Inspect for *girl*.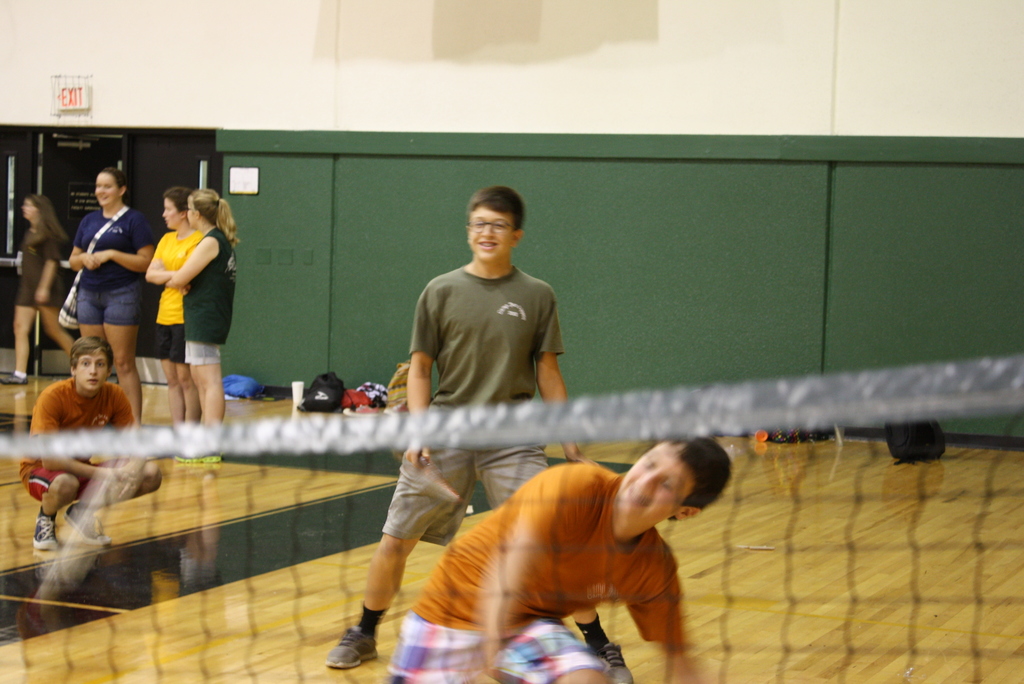
Inspection: [147,188,202,410].
